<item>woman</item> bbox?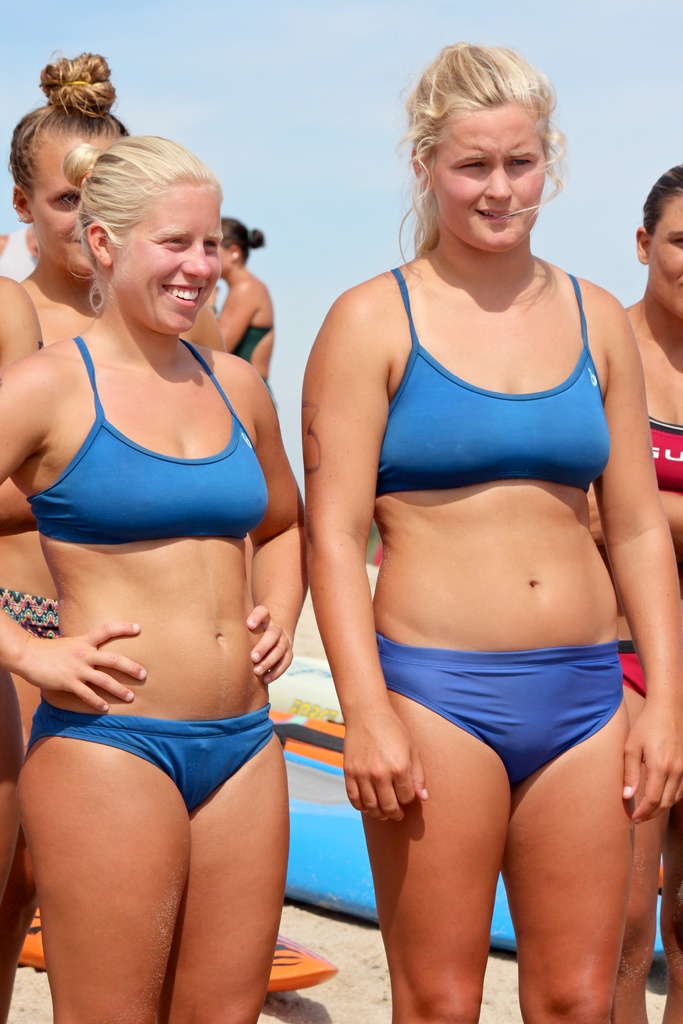
box=[0, 48, 131, 1023]
